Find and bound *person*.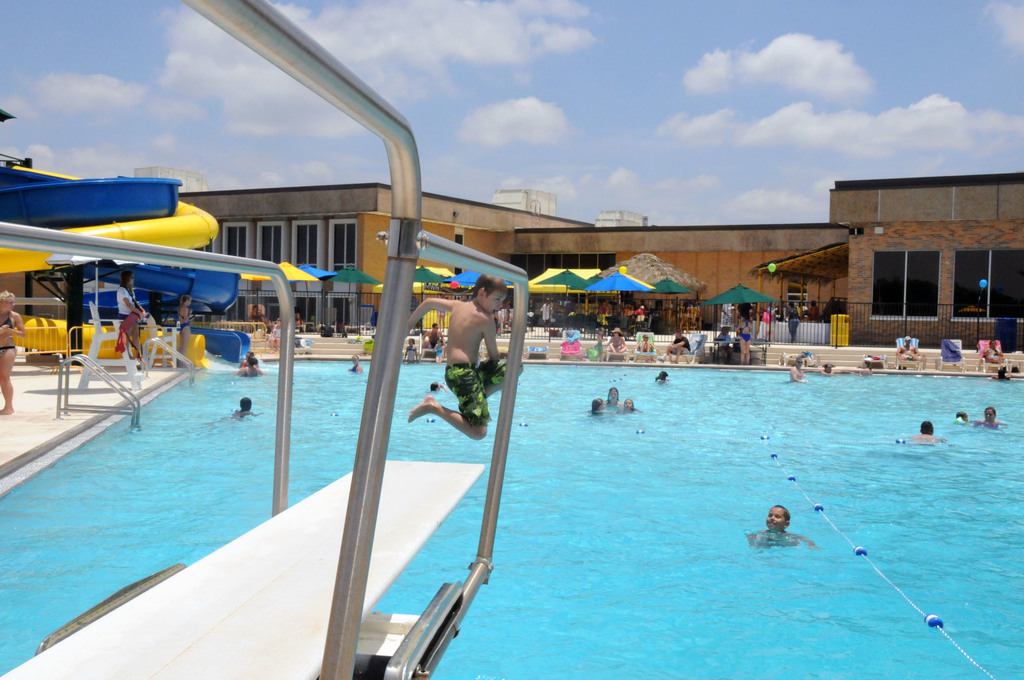
Bound: <box>950,408,973,423</box>.
